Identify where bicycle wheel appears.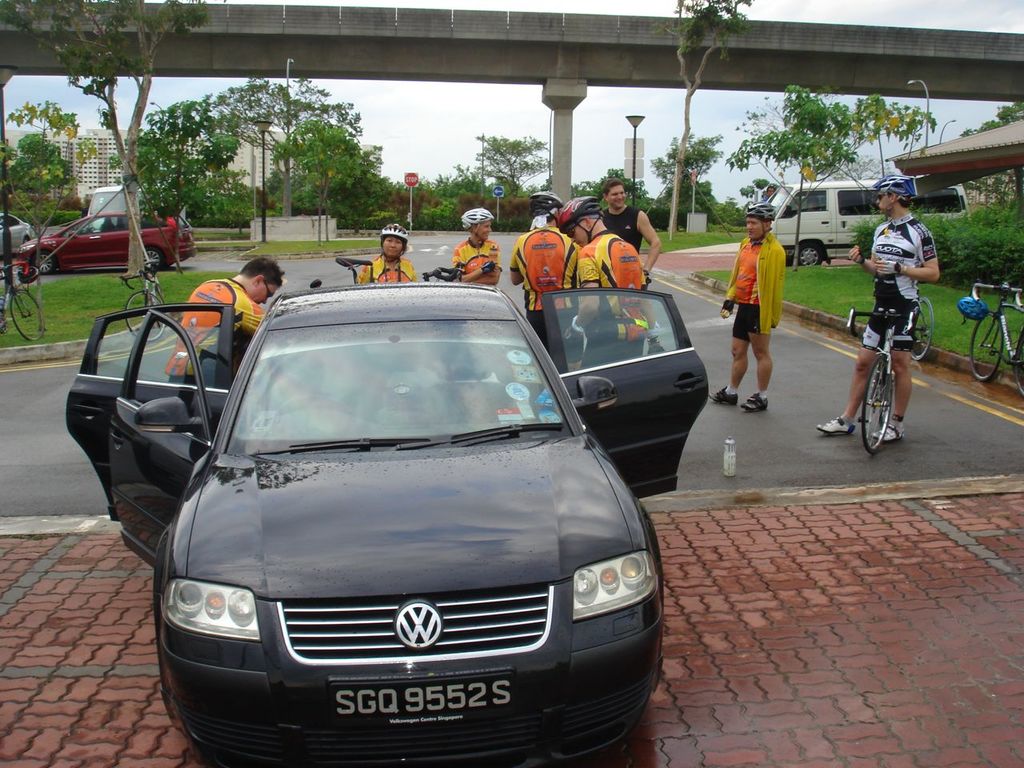
Appears at 125, 290, 166, 341.
